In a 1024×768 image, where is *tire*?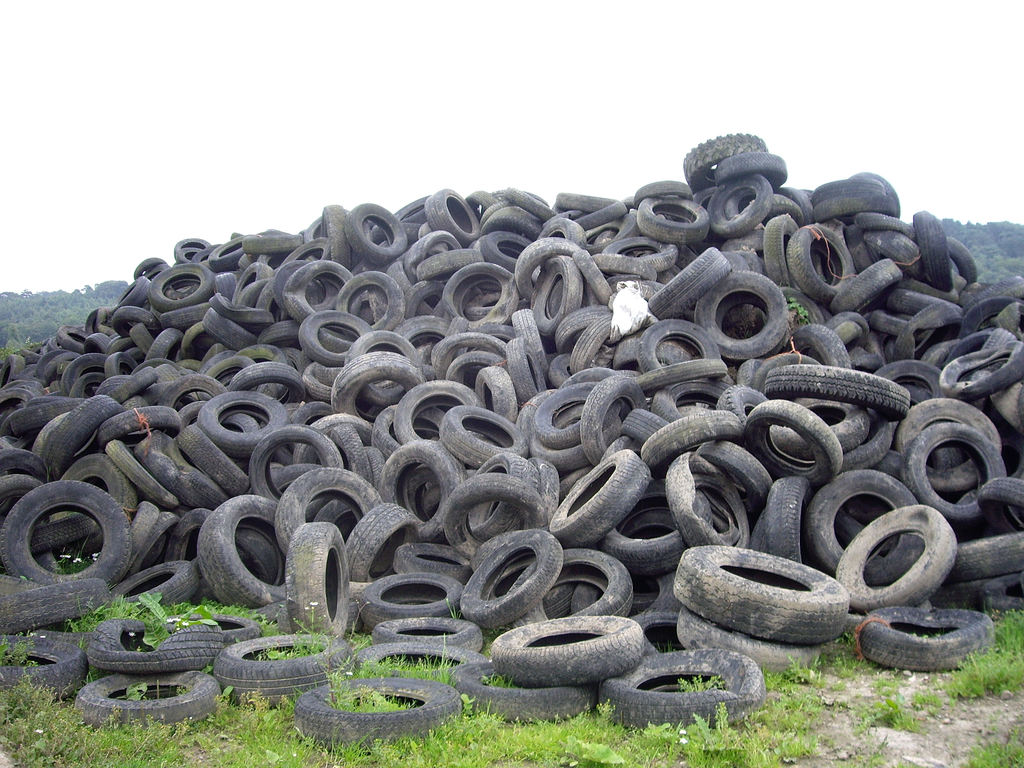
<bbox>109, 502, 156, 582</bbox>.
